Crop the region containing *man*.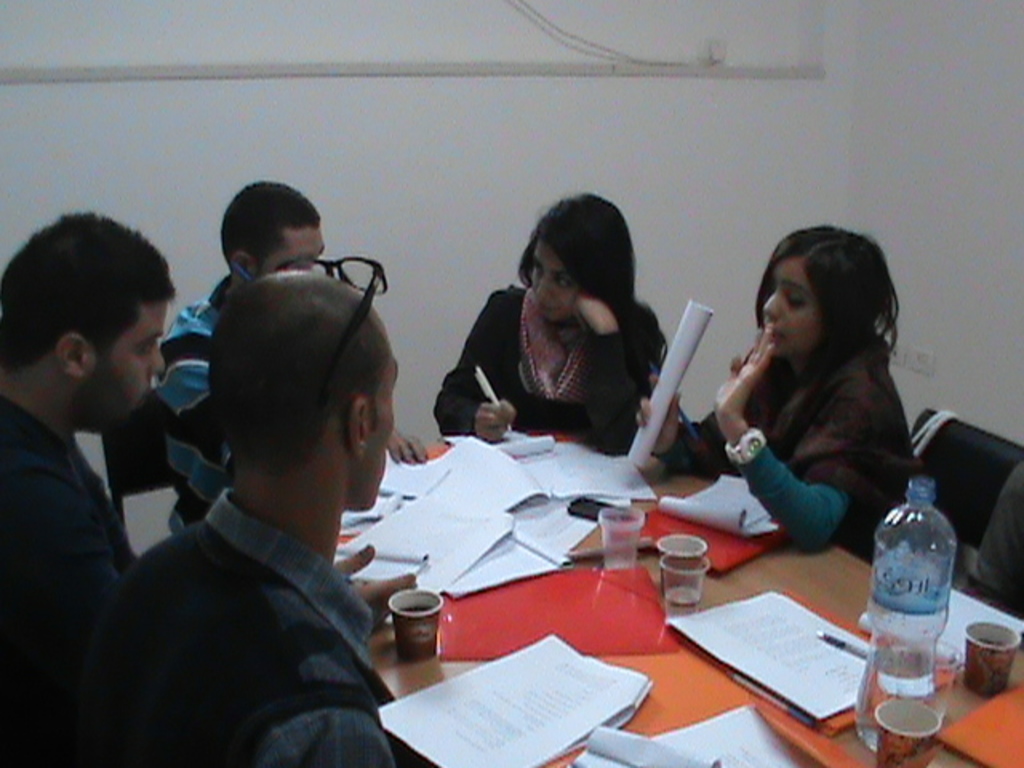
Crop region: [157,176,430,528].
